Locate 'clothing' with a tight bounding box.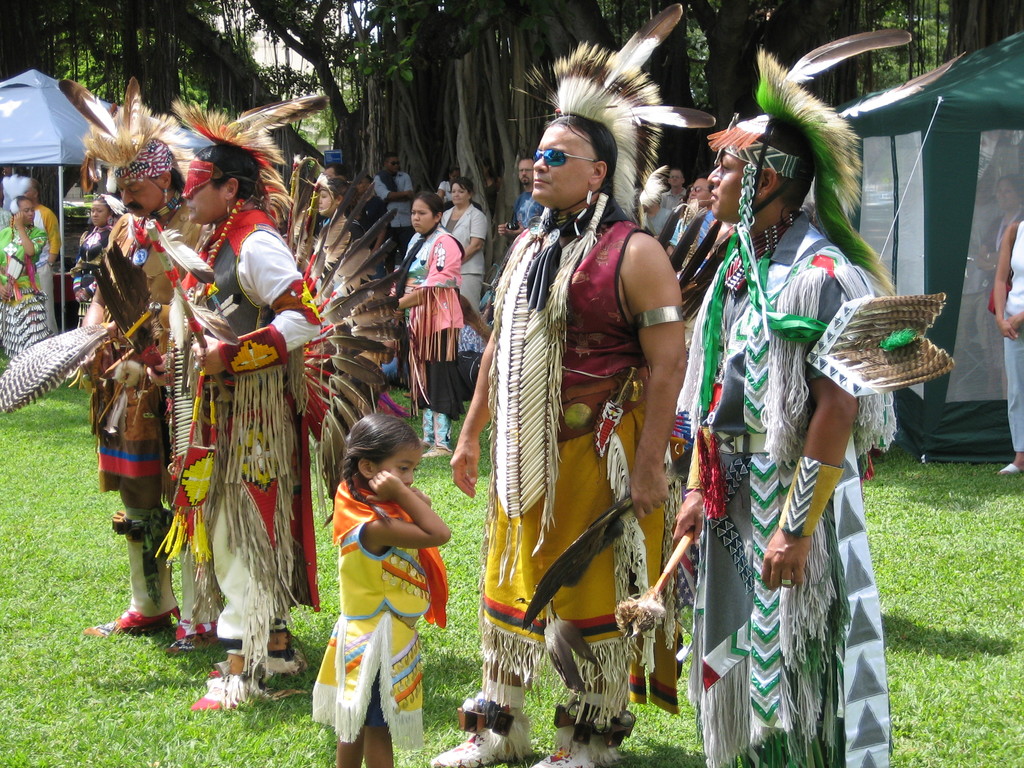
<region>183, 195, 332, 588</region>.
